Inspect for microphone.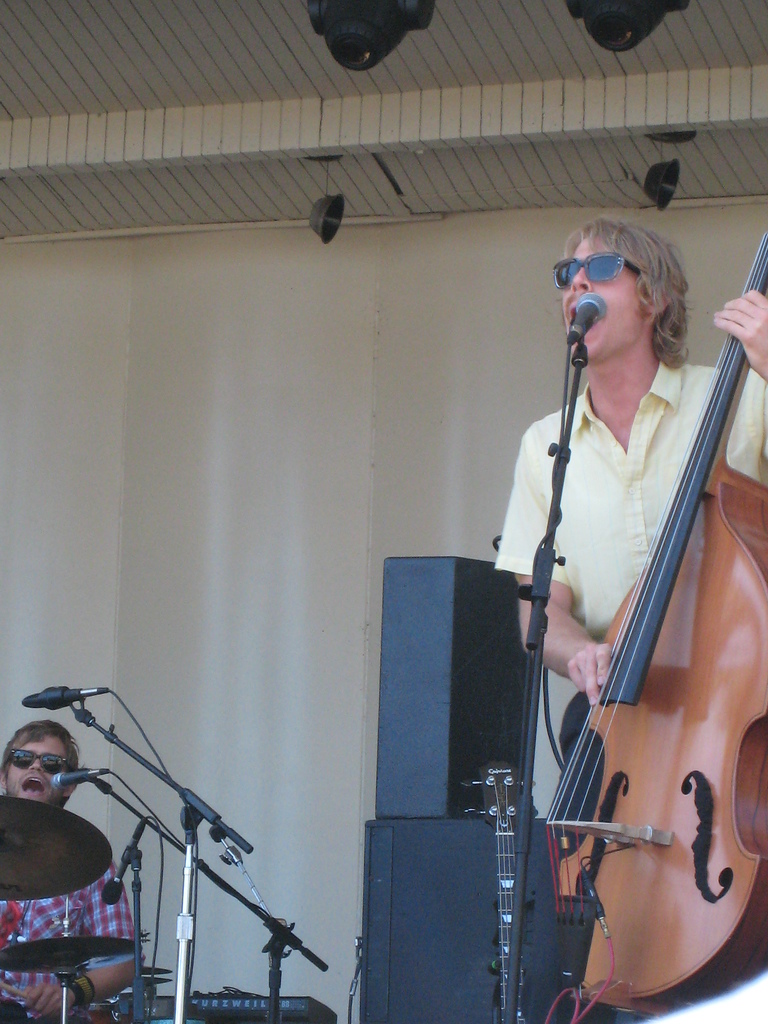
Inspection: [51, 770, 107, 791].
